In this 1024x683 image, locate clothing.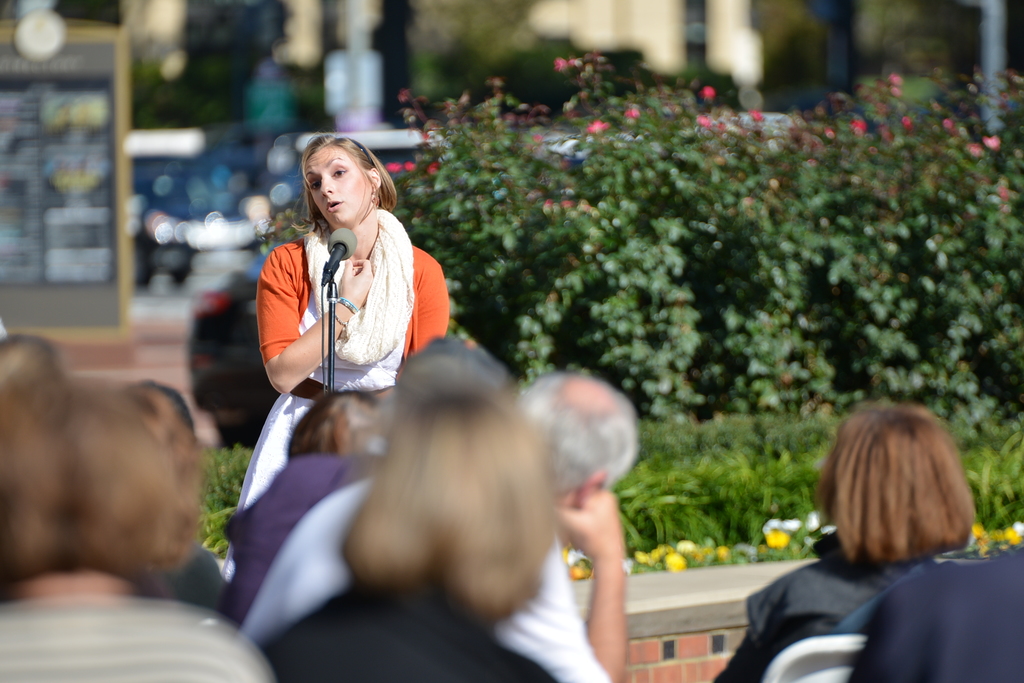
Bounding box: box(237, 473, 610, 682).
